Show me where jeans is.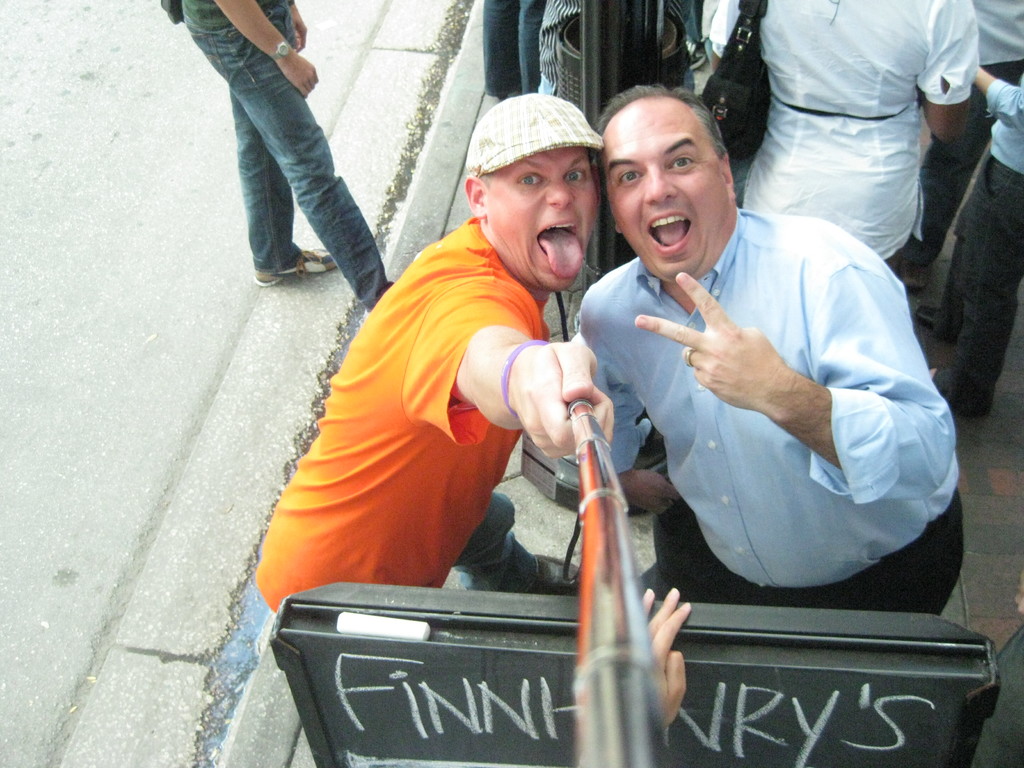
jeans is at <bbox>883, 143, 982, 273</bbox>.
